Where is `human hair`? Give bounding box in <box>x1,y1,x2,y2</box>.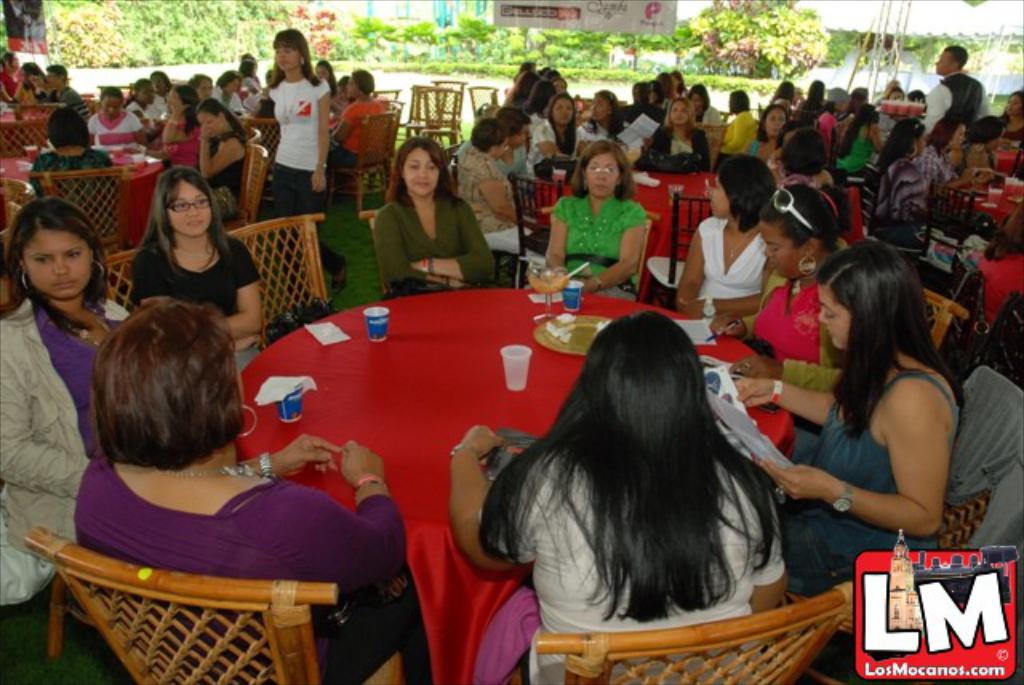
<box>0,50,16,70</box>.
